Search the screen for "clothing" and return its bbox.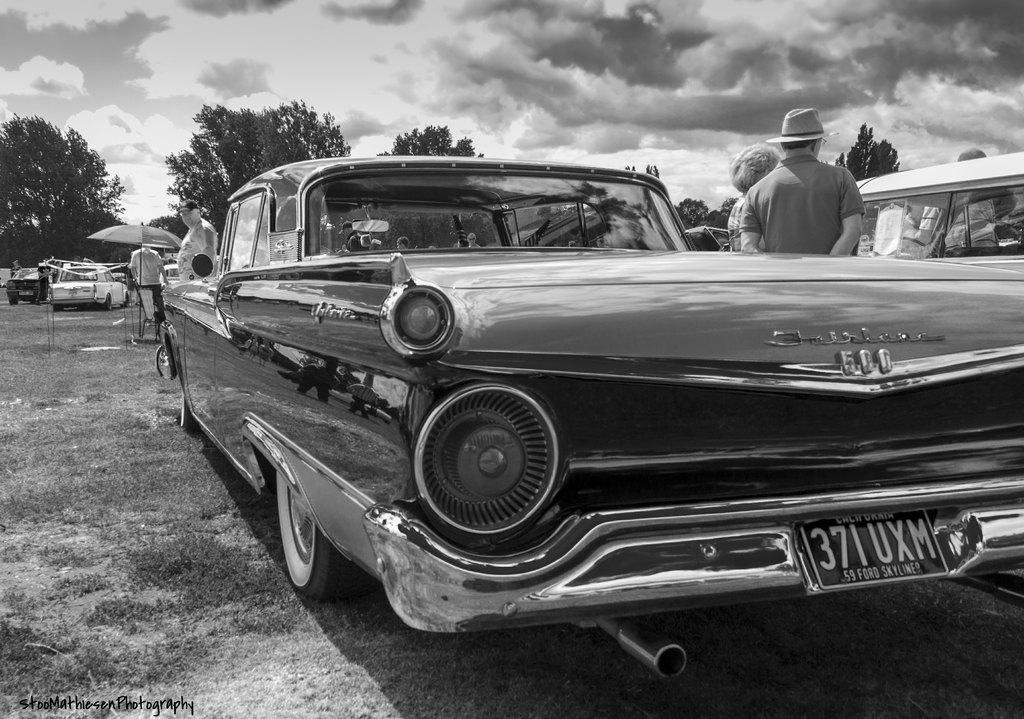
Found: bbox=(129, 253, 166, 313).
